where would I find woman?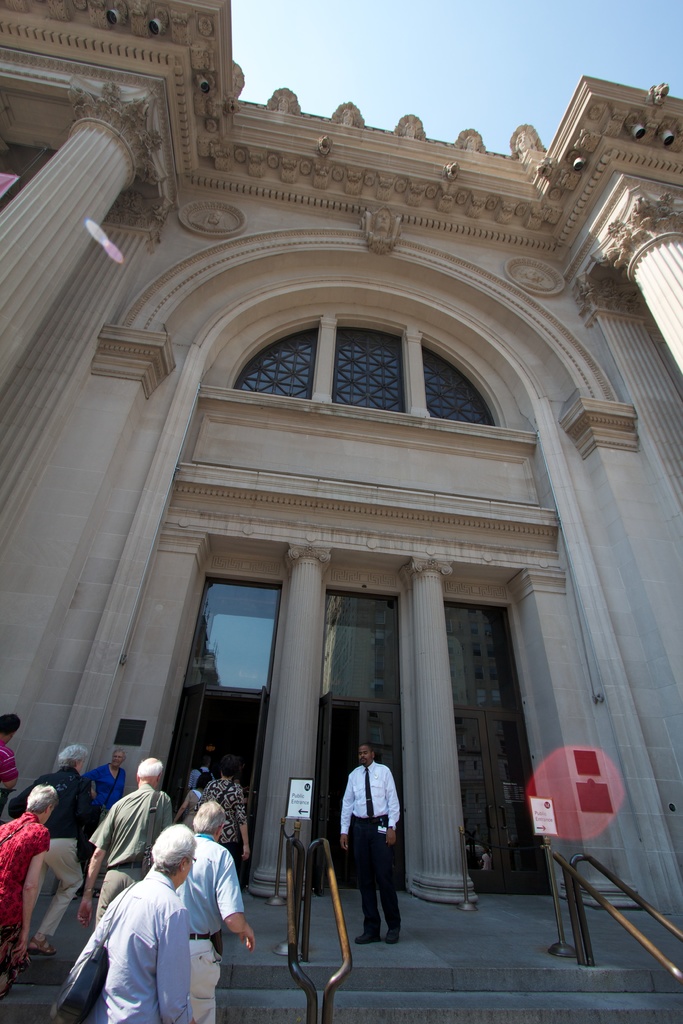
At detection(8, 742, 99, 959).
